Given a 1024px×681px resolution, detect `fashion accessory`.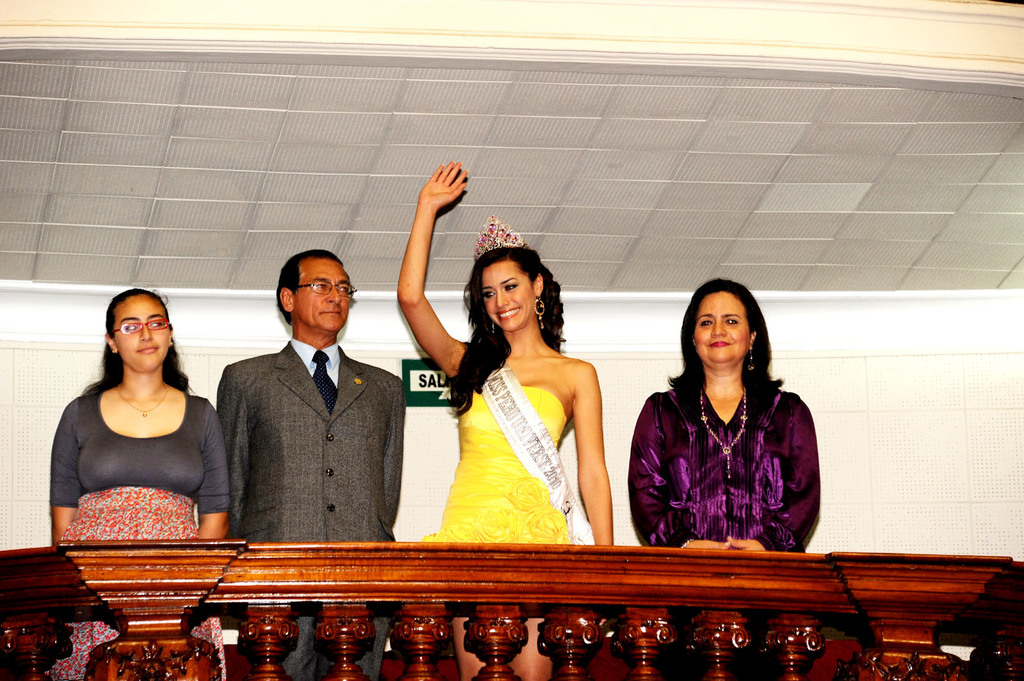
<bbox>533, 292, 547, 330</bbox>.
